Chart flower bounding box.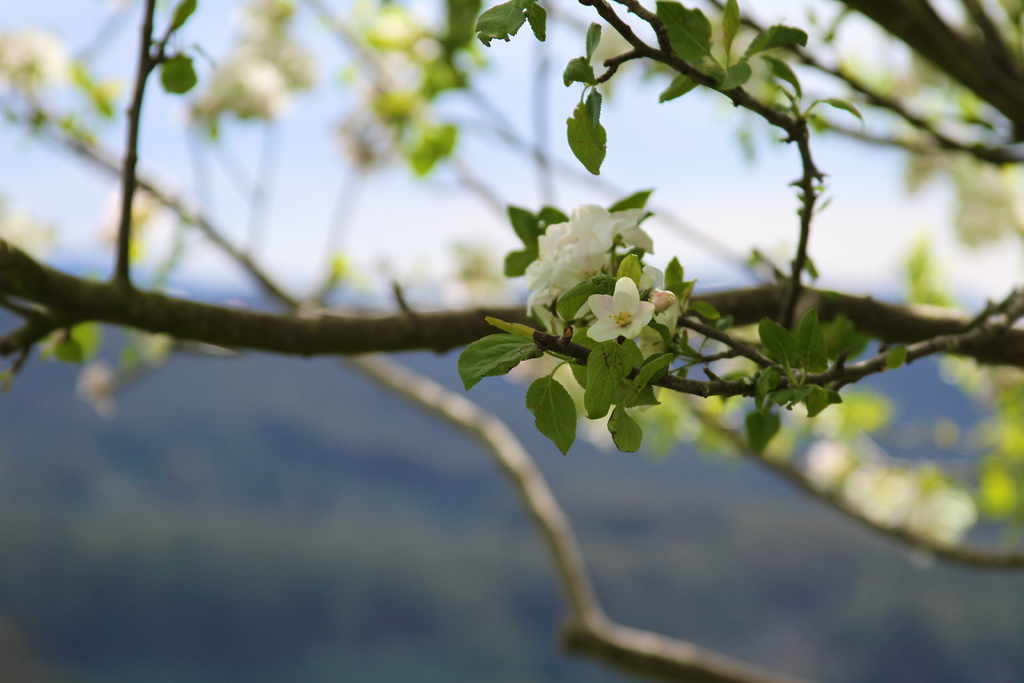
Charted: <bbox>526, 202, 674, 304</bbox>.
